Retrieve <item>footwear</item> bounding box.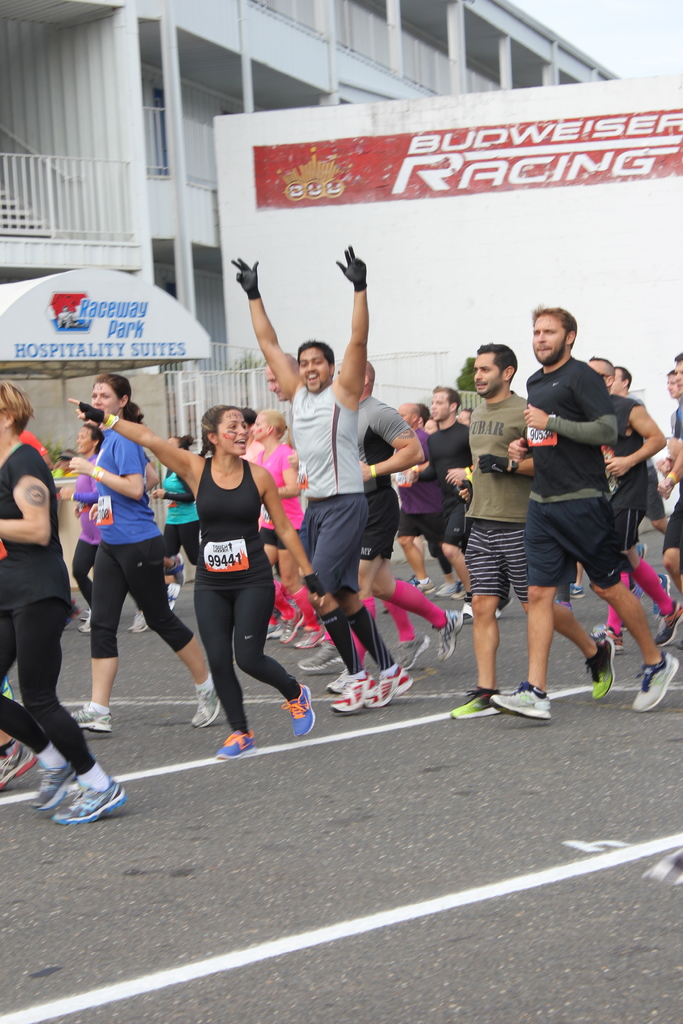
Bounding box: bbox=(451, 687, 498, 724).
